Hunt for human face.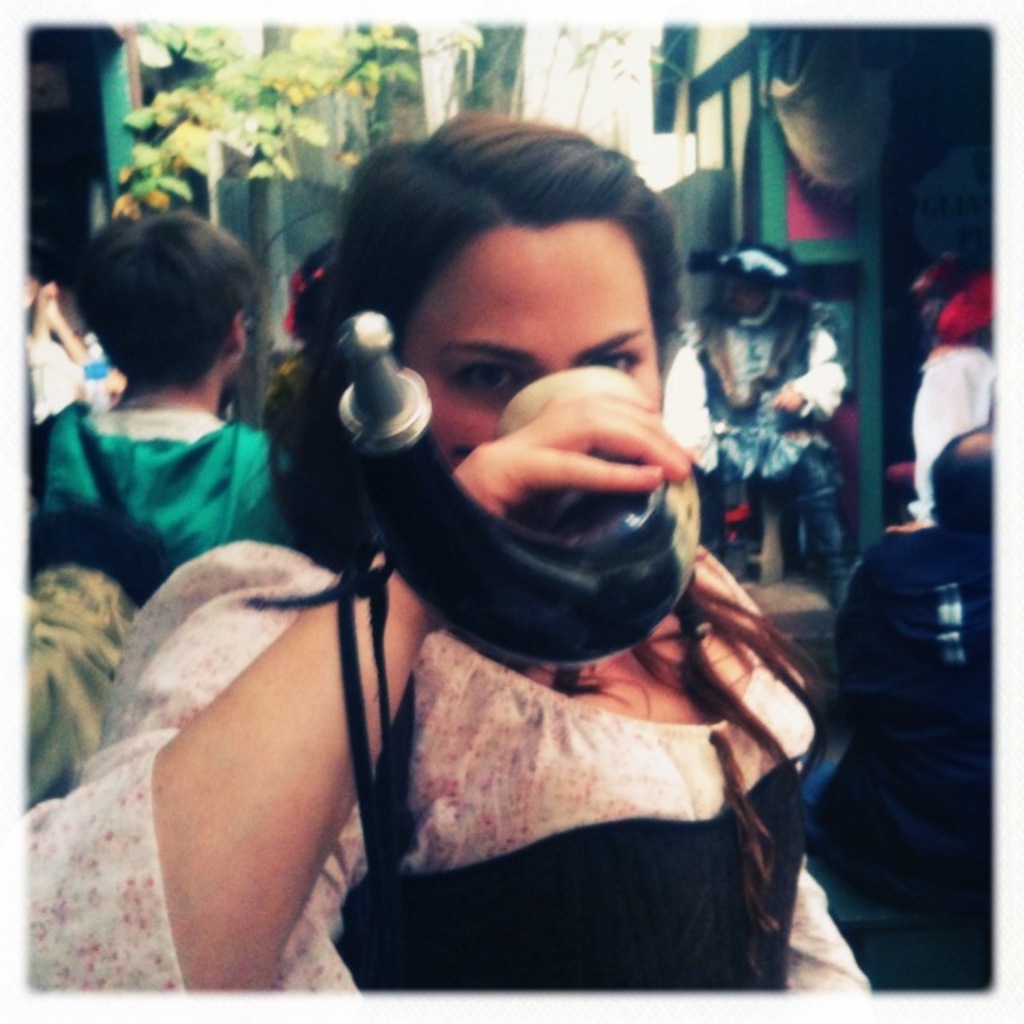
Hunted down at (400,232,661,478).
